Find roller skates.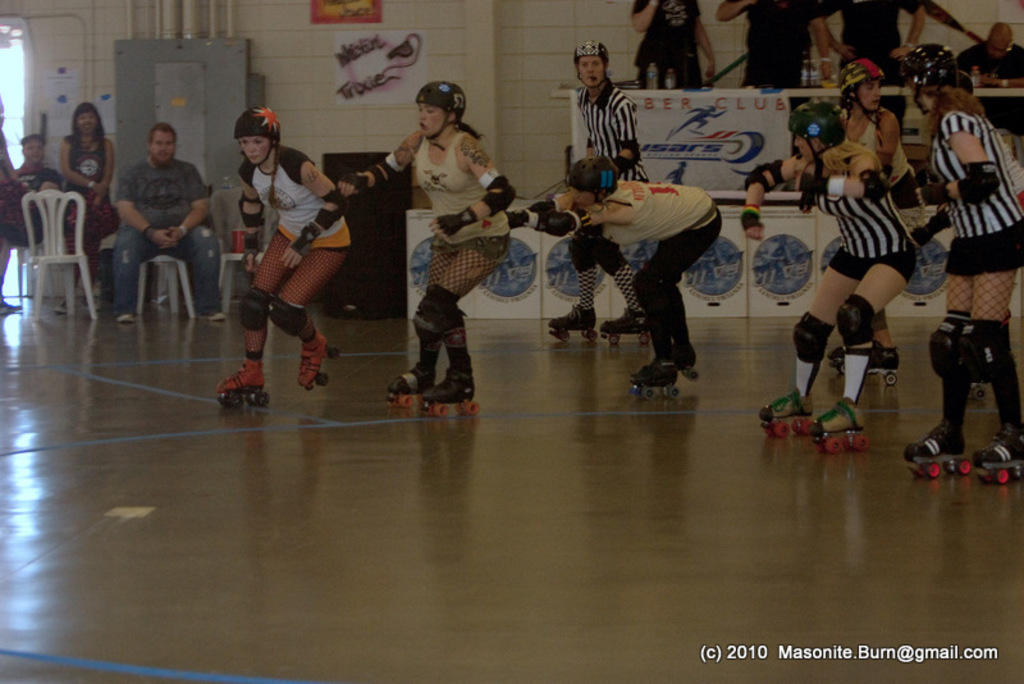
x1=810, y1=393, x2=870, y2=452.
